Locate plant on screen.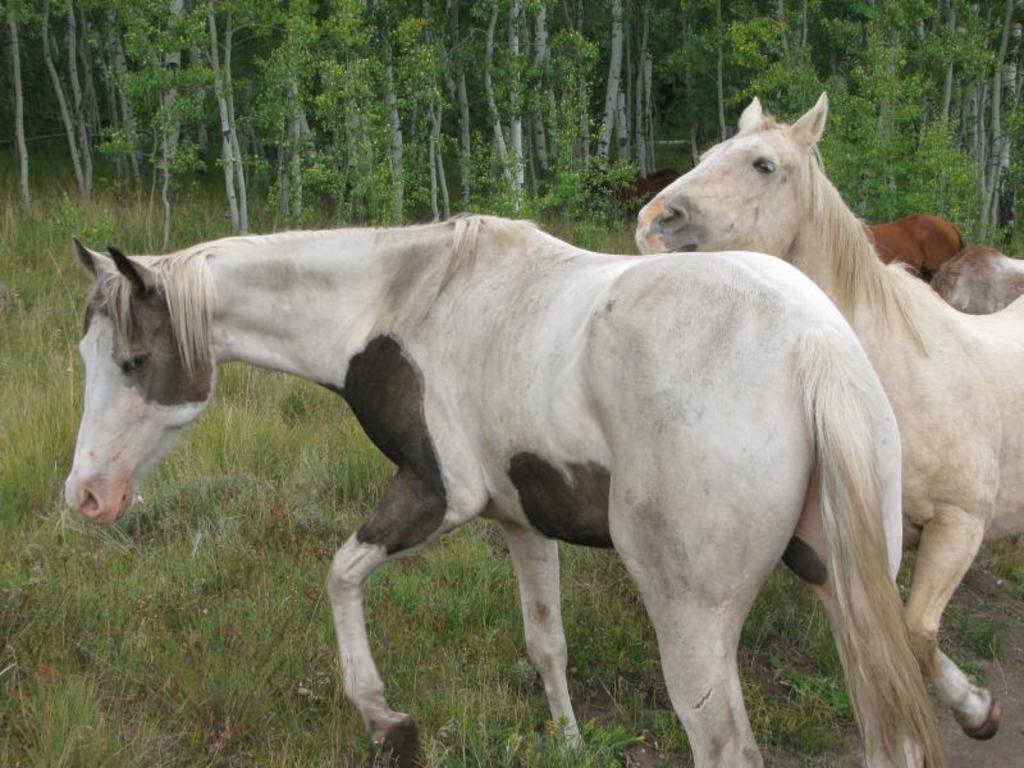
On screen at [92, 0, 230, 248].
